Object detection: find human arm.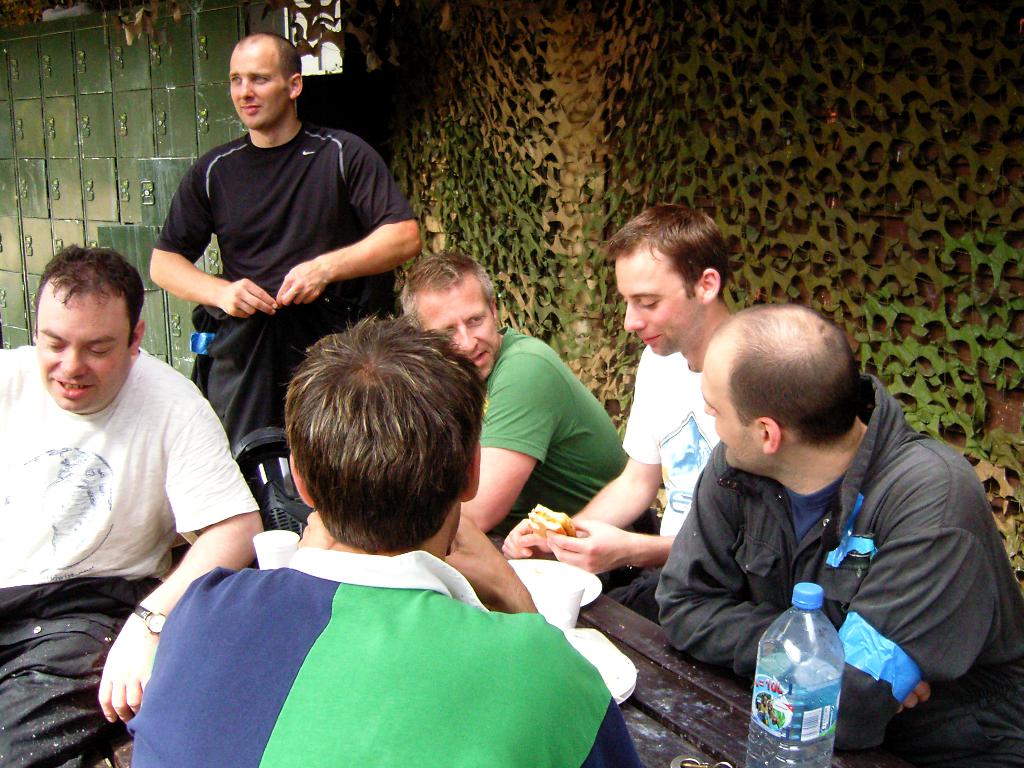
[x1=504, y1=376, x2=659, y2=562].
